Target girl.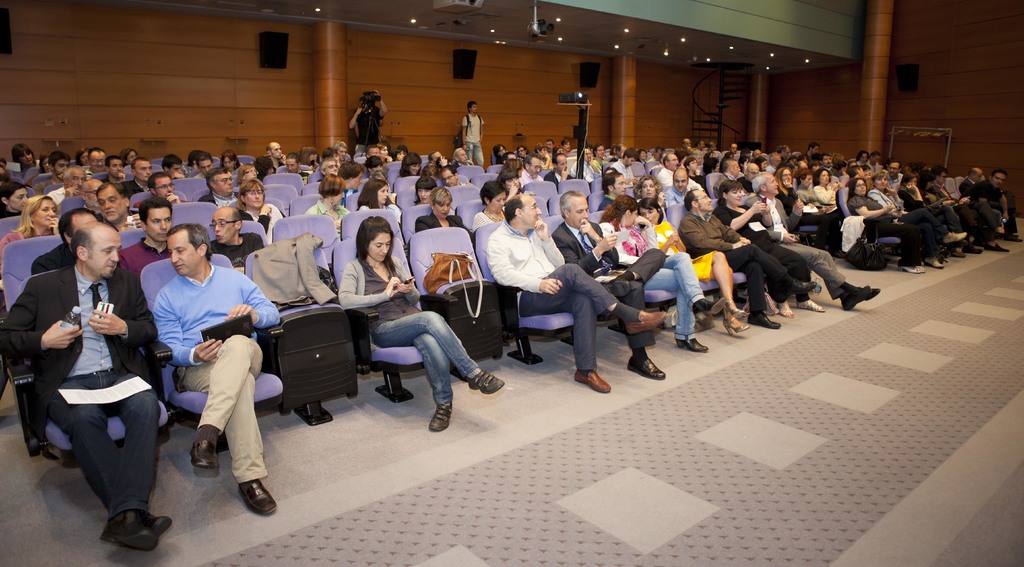
Target region: BBox(604, 192, 716, 355).
